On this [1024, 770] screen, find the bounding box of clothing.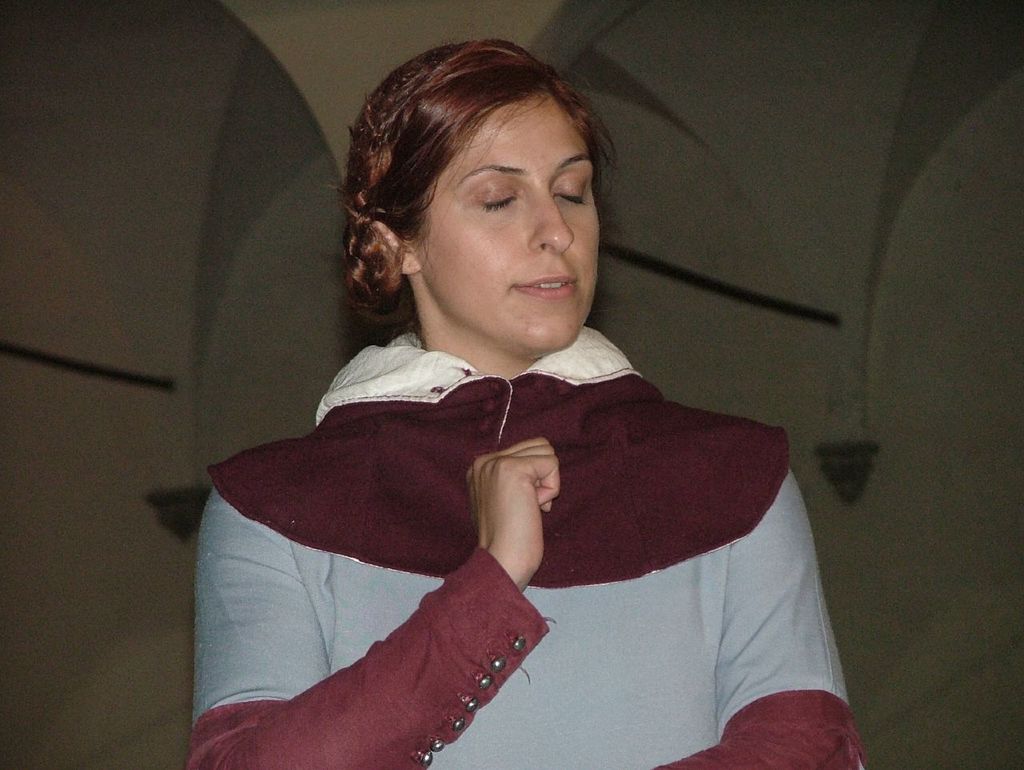
Bounding box: (x1=174, y1=287, x2=802, y2=745).
